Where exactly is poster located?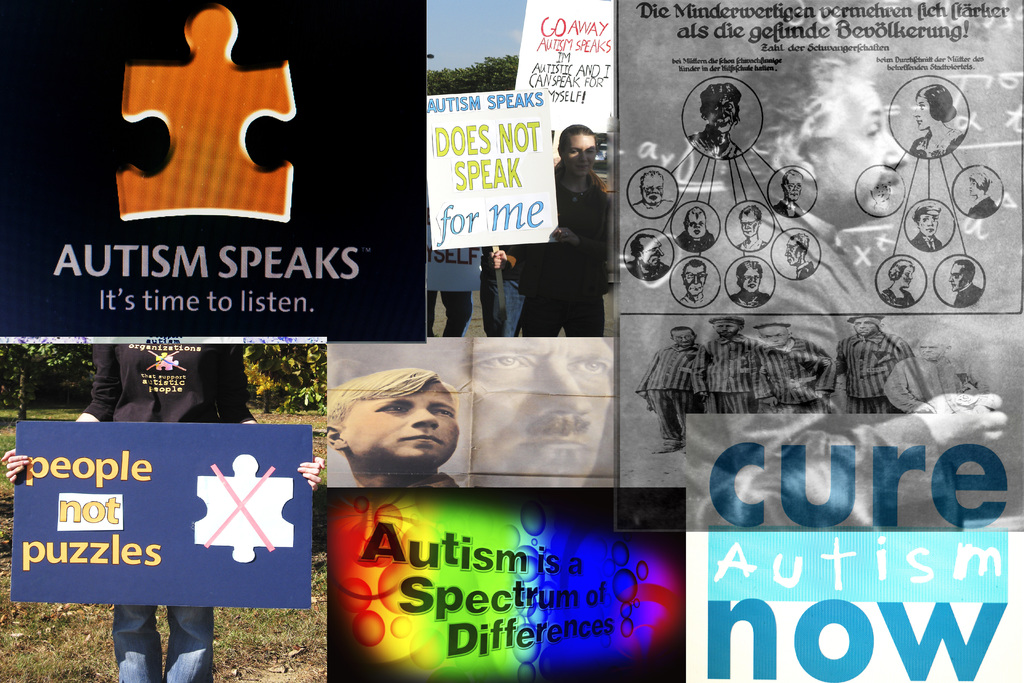
Its bounding box is (left=421, top=235, right=495, bottom=299).
